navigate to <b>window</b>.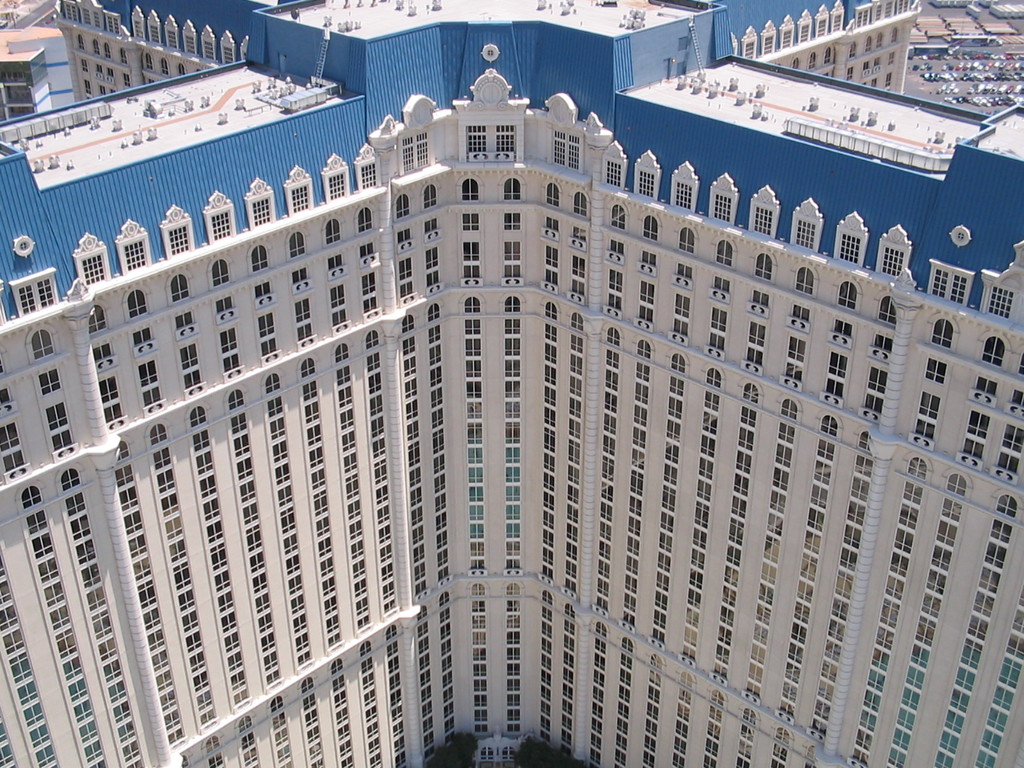
Navigation target: {"left": 158, "top": 57, "right": 166, "bottom": 76}.
